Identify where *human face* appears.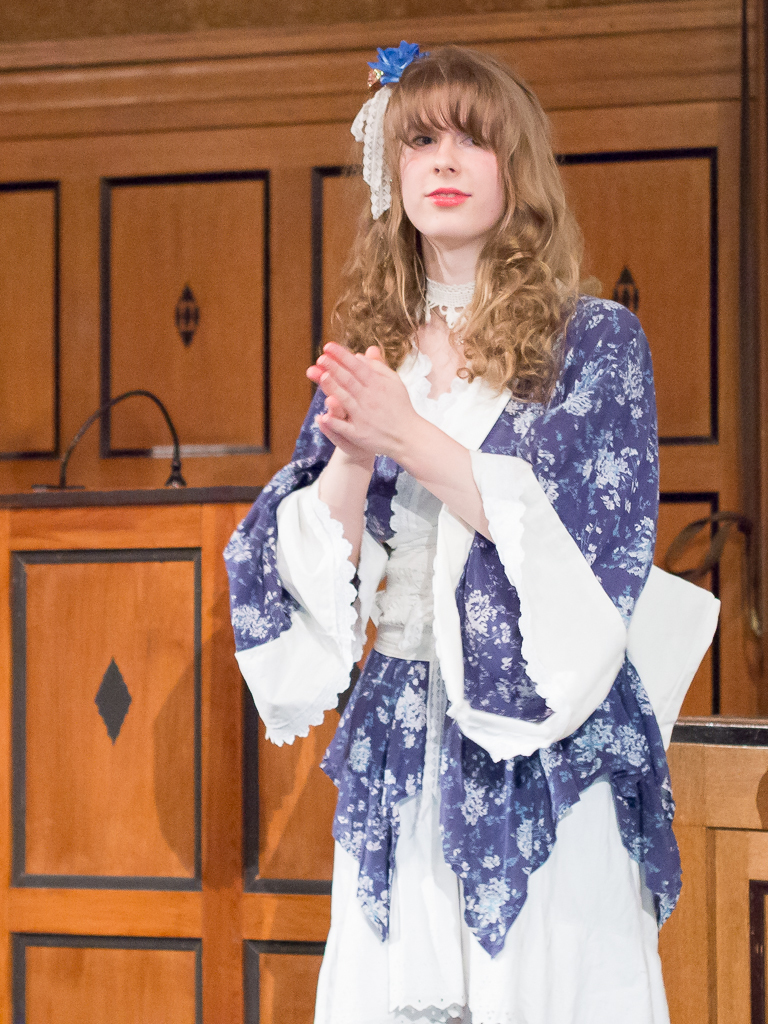
Appears at {"left": 403, "top": 124, "right": 513, "bottom": 242}.
